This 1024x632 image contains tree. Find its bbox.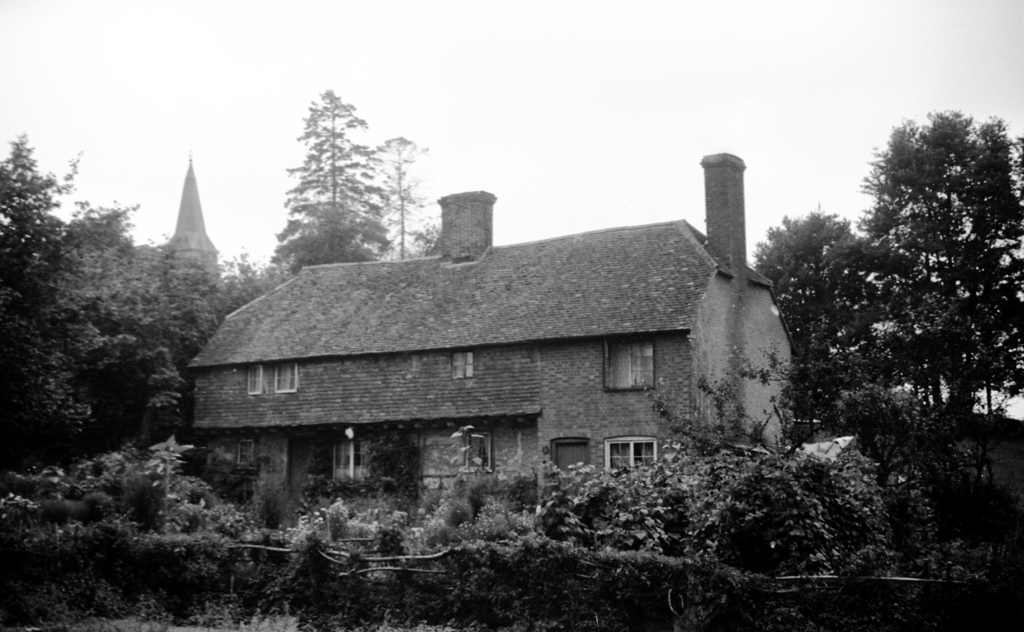
Rect(374, 134, 439, 264).
